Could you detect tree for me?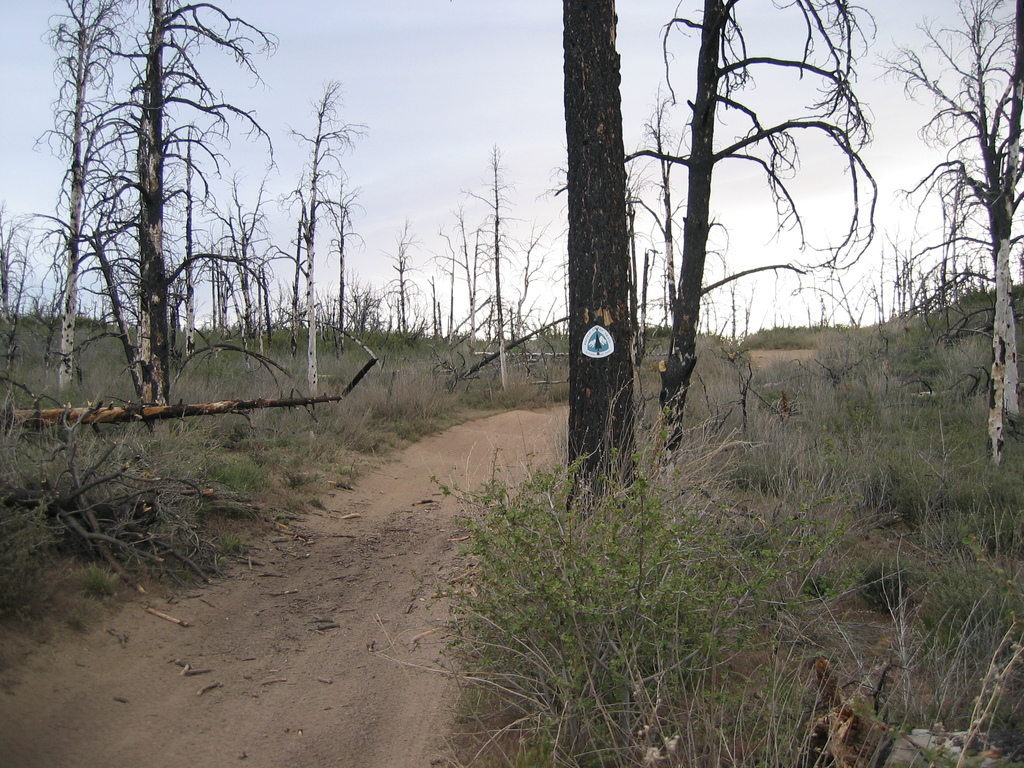
Detection result: bbox=(563, 0, 630, 515).
